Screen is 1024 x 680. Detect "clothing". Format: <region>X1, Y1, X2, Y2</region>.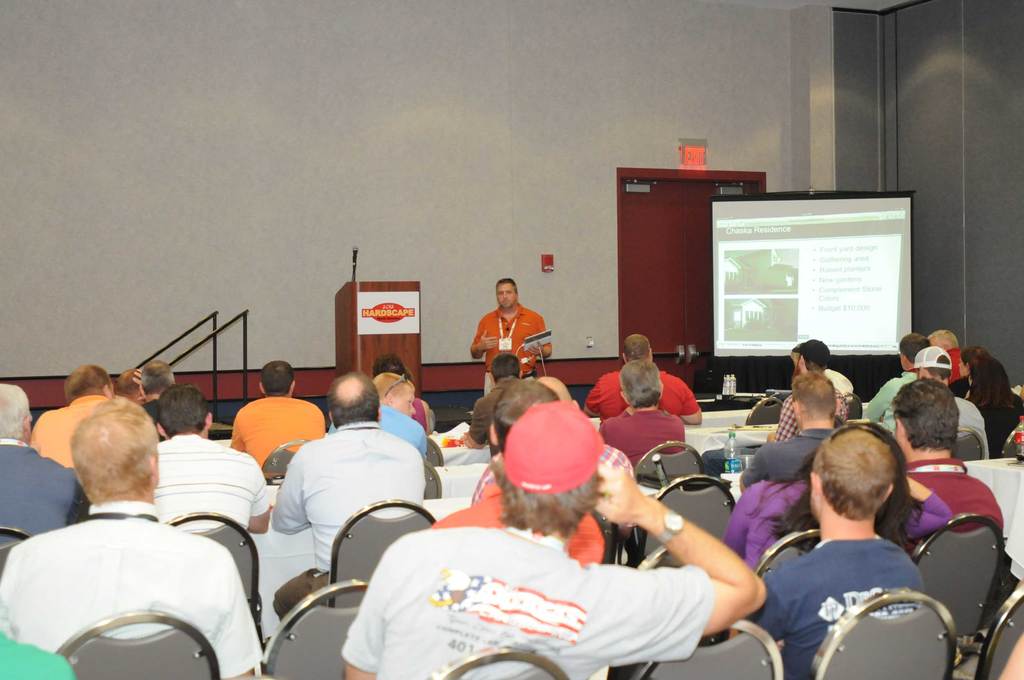
<region>714, 479, 950, 572</region>.
